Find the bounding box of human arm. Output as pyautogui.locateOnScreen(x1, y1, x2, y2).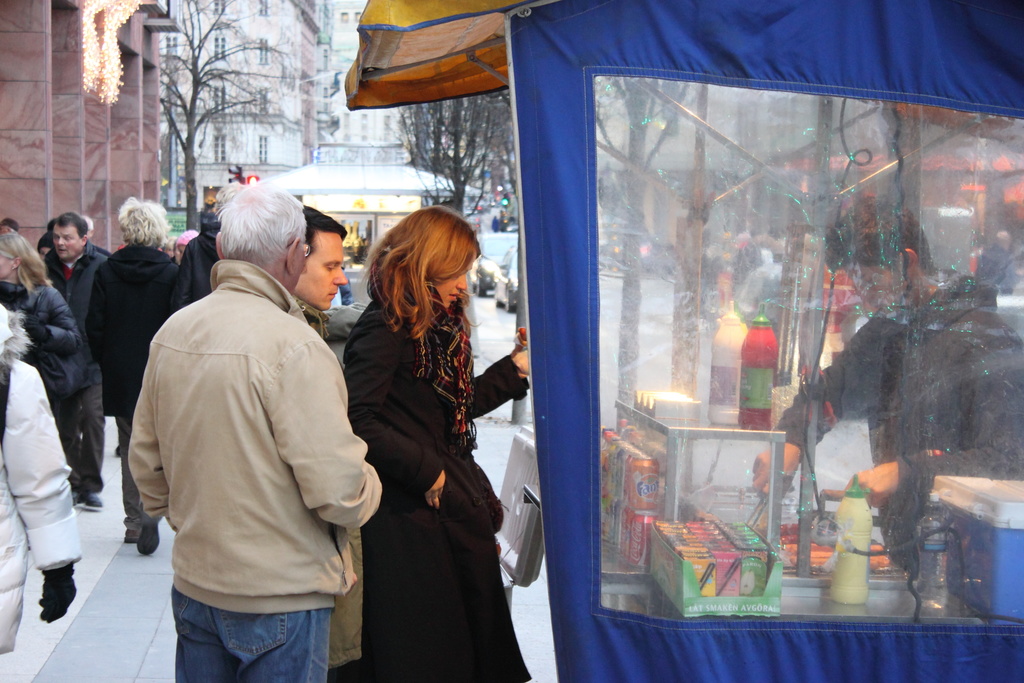
pyautogui.locateOnScreen(1, 362, 85, 623).
